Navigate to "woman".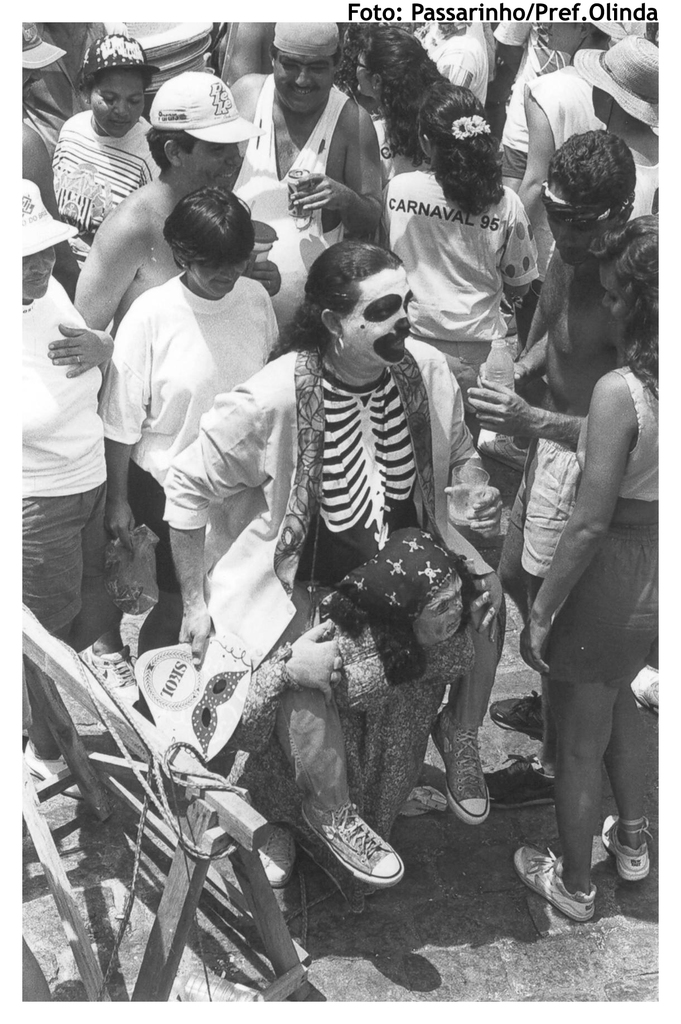
Navigation target: rect(12, 180, 122, 816).
